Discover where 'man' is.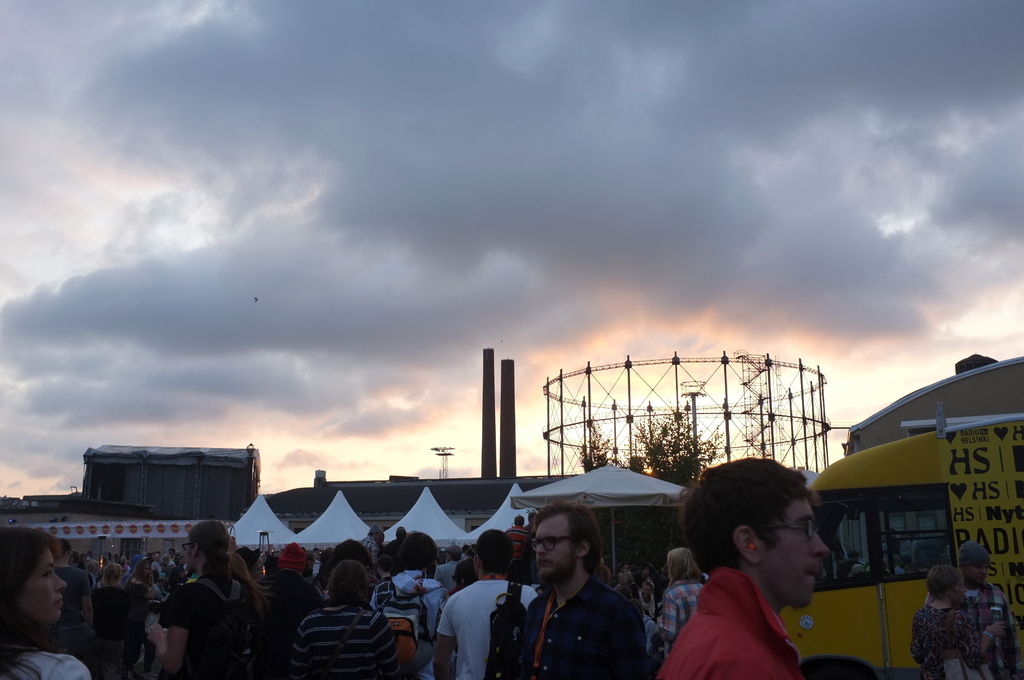
Discovered at region(435, 528, 540, 679).
